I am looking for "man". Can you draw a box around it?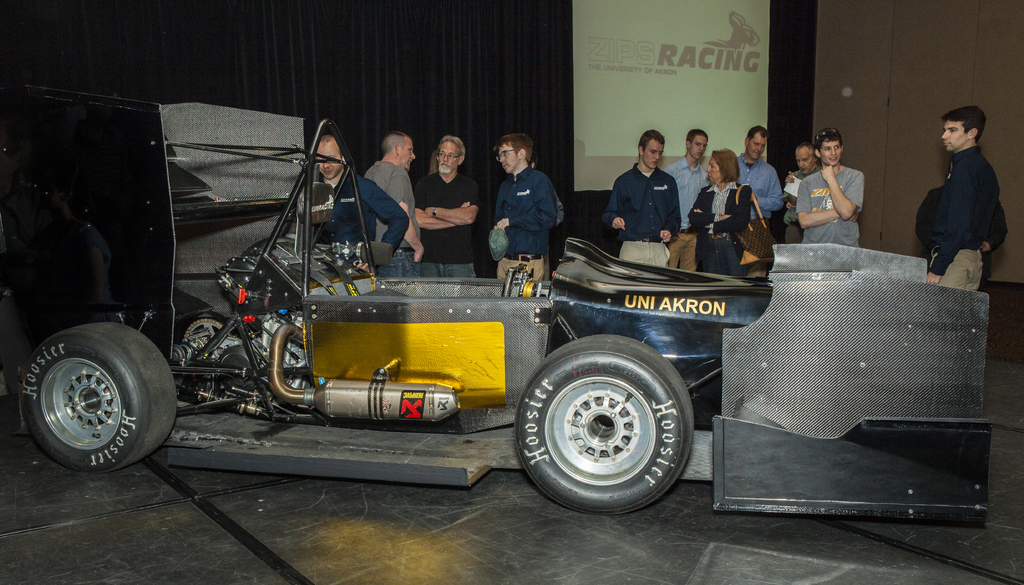
Sure, the bounding box is region(593, 123, 683, 261).
